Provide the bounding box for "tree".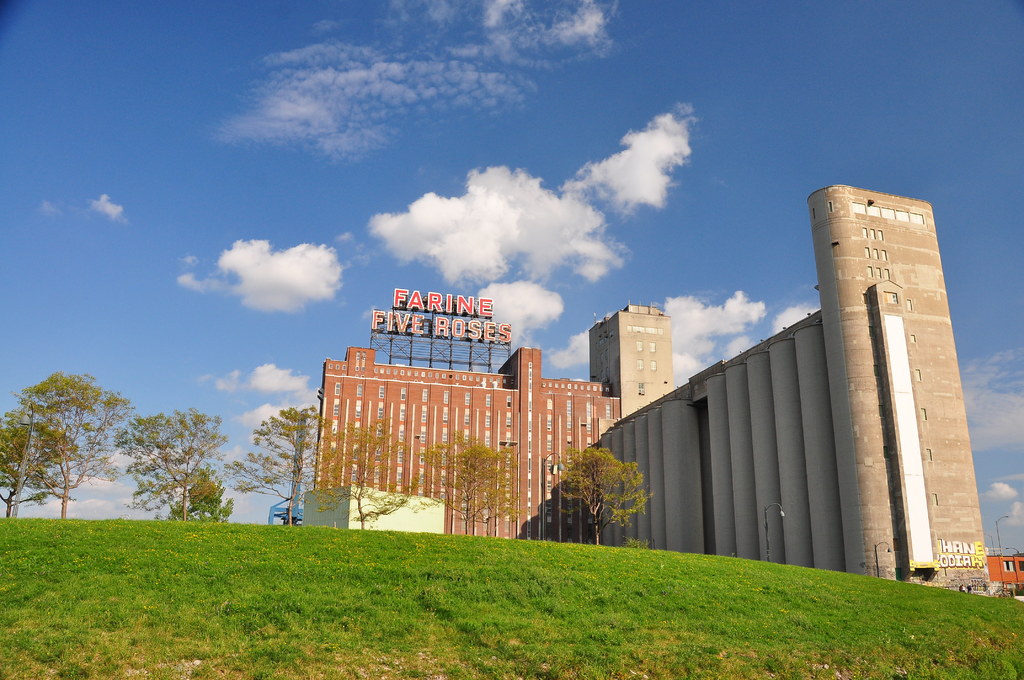
<bbox>166, 464, 232, 522</bbox>.
